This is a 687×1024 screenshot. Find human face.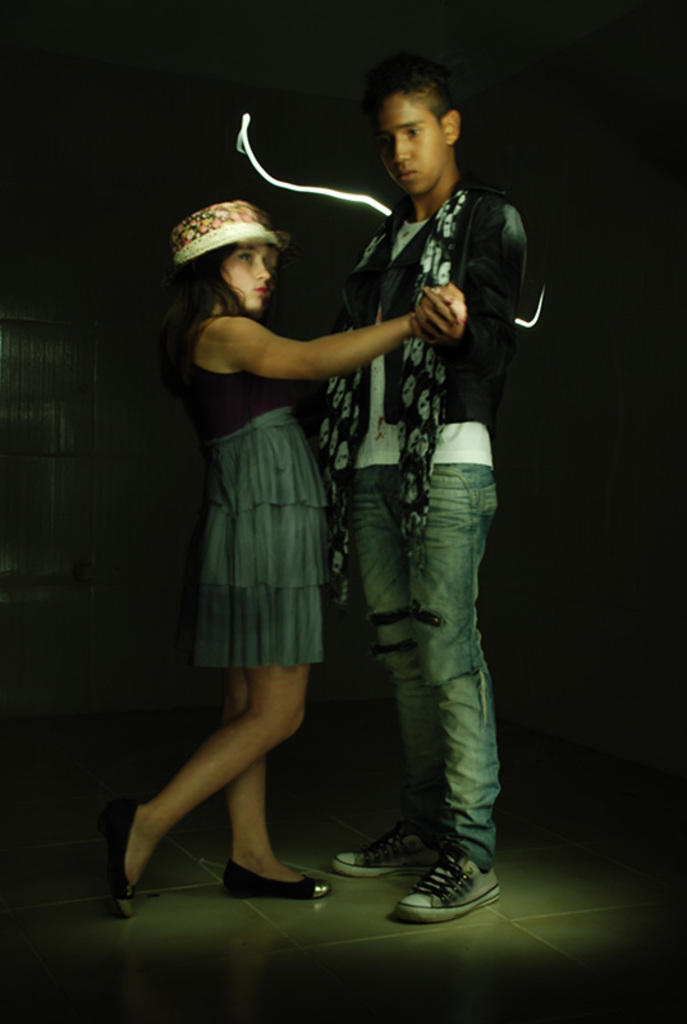
Bounding box: x1=380 y1=90 x2=452 y2=192.
